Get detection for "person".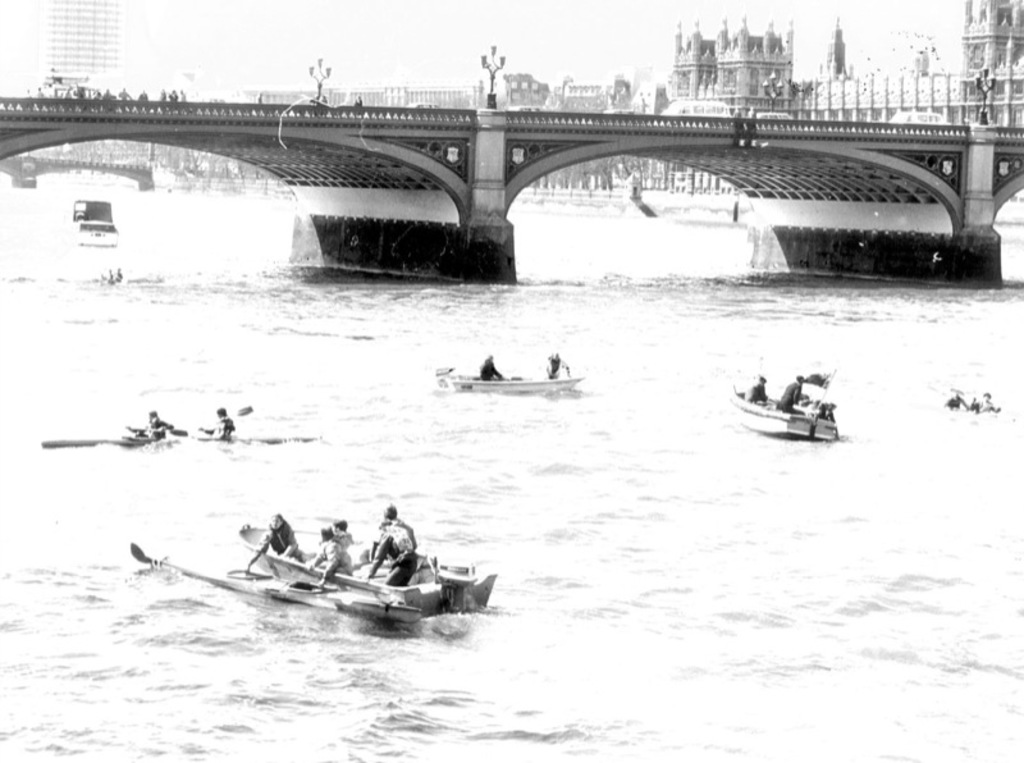
Detection: crop(781, 373, 810, 412).
